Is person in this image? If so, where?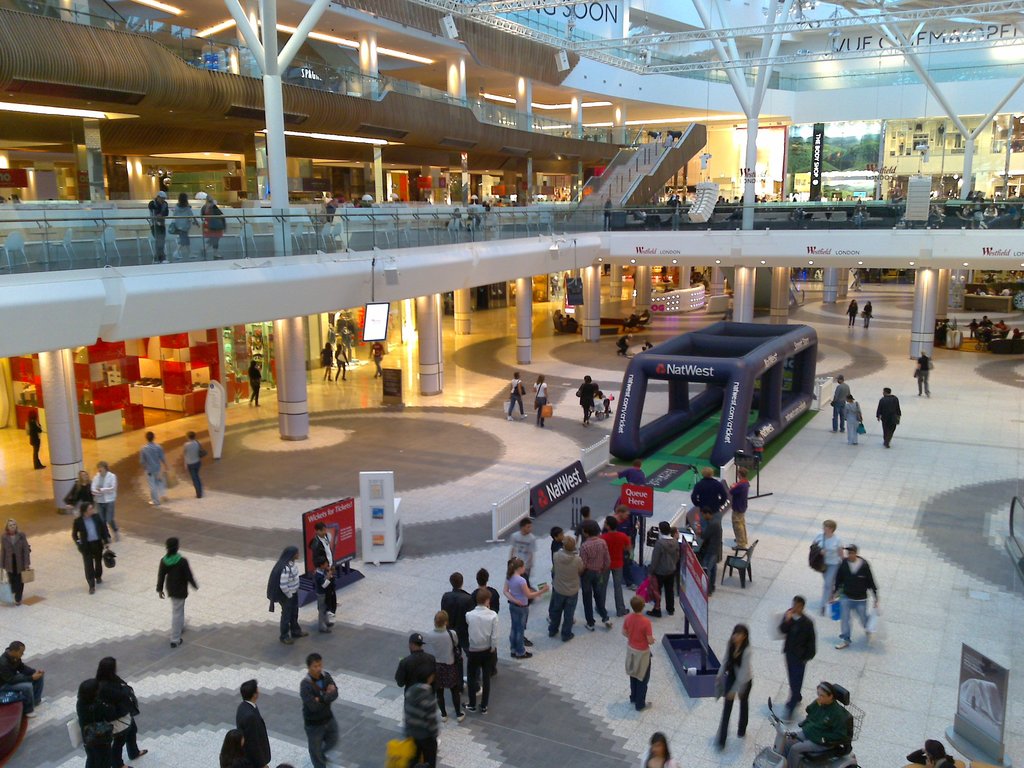
Yes, at (849, 298, 860, 324).
